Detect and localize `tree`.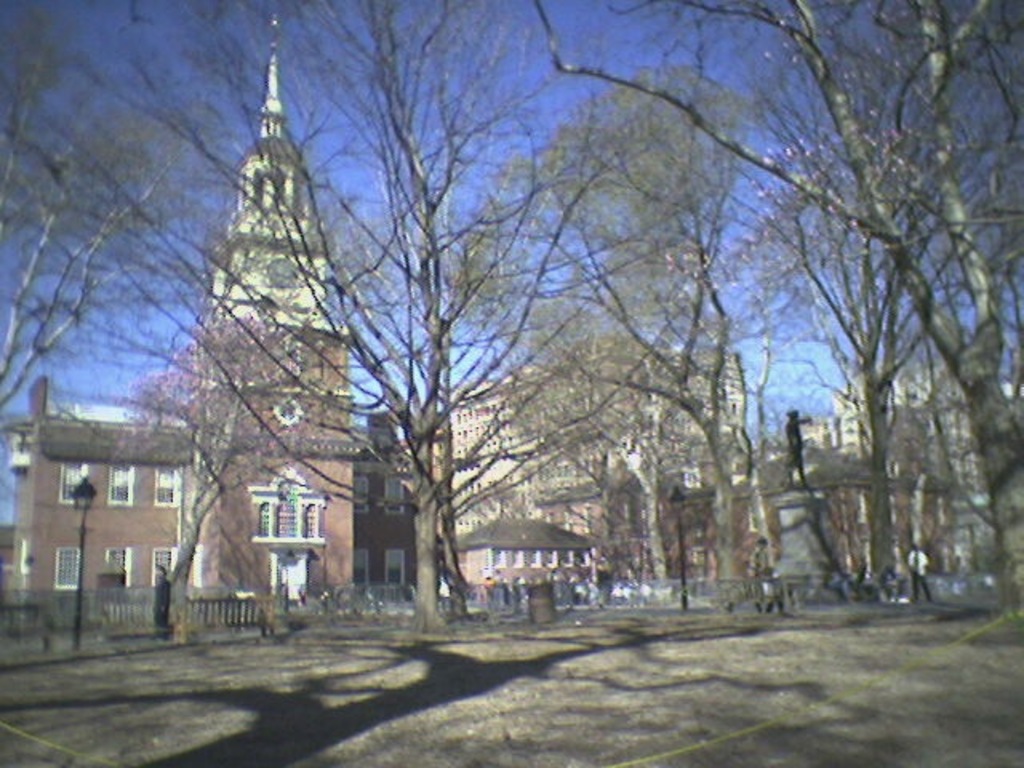
Localized at {"left": 0, "top": 5, "right": 90, "bottom": 235}.
